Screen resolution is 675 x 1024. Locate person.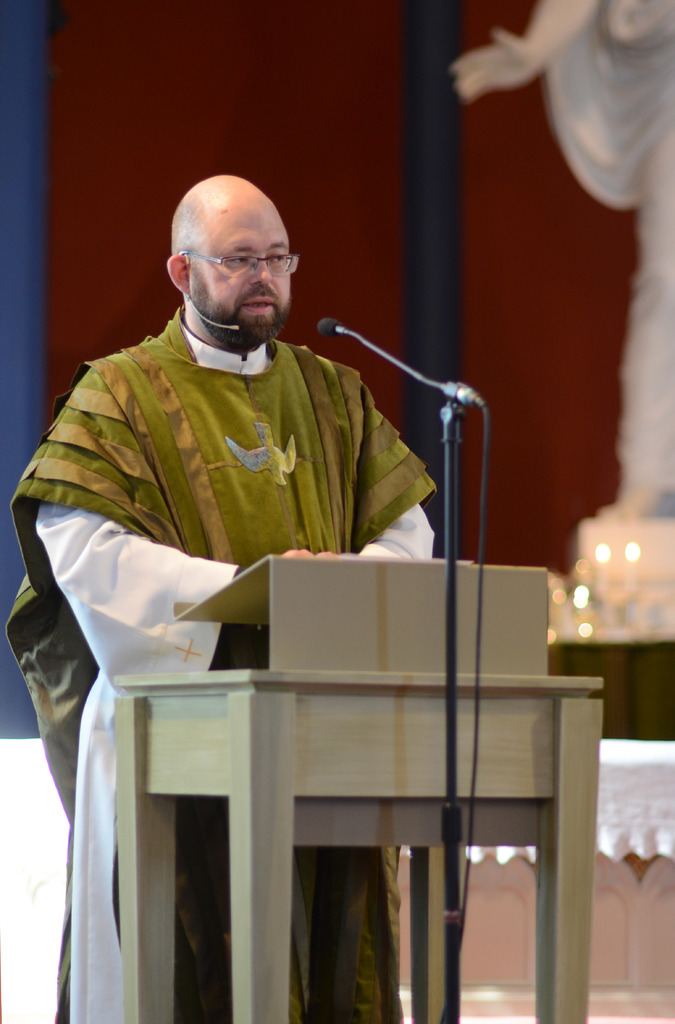
crop(8, 178, 434, 1023).
